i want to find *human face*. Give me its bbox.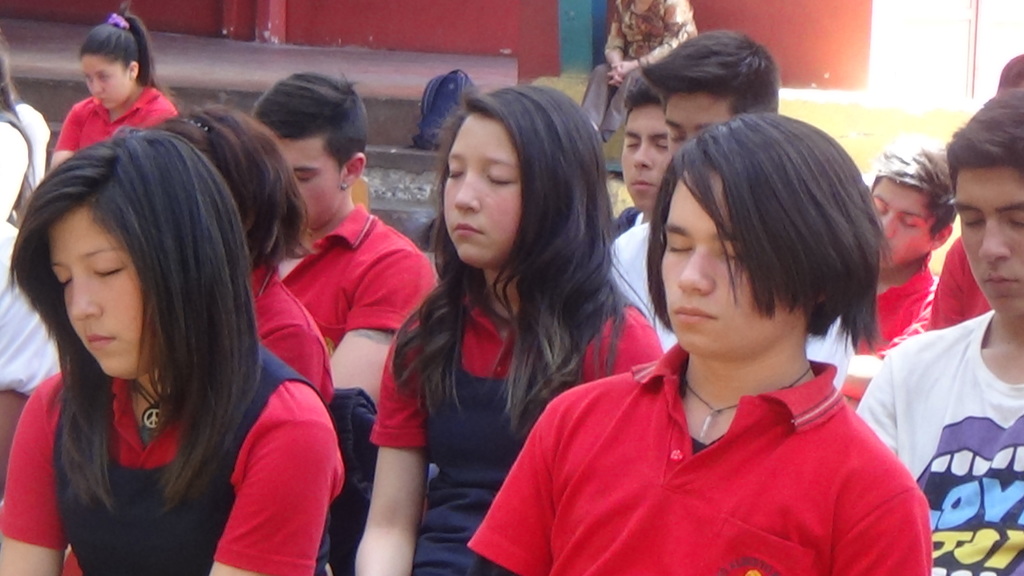
box=[873, 171, 934, 266].
